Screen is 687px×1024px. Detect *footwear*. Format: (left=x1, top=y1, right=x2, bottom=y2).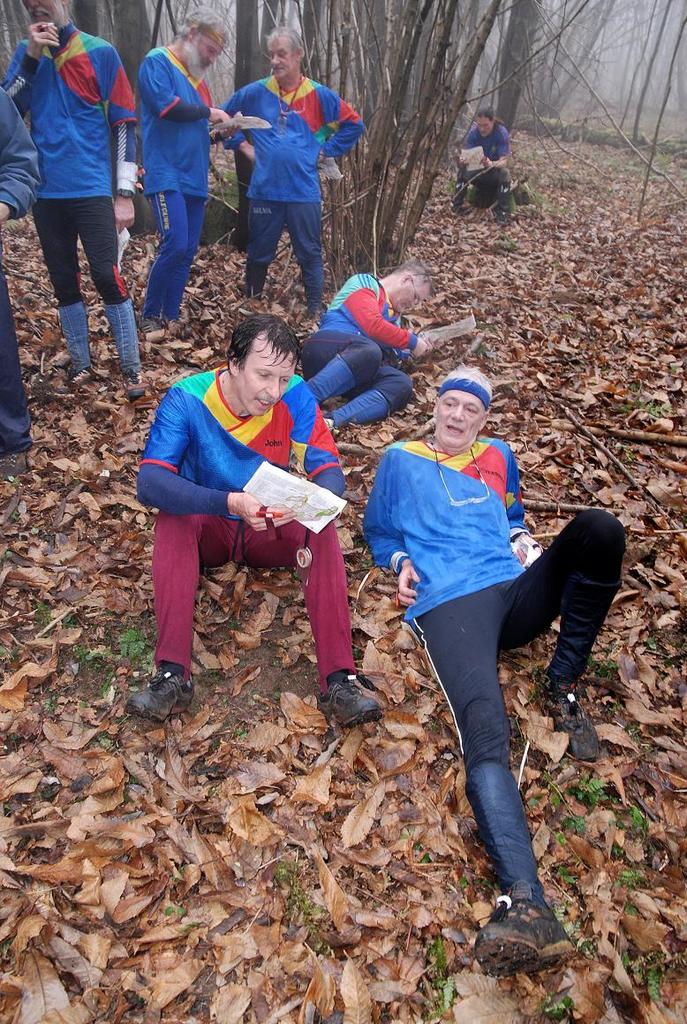
(left=132, top=308, right=163, bottom=335).
